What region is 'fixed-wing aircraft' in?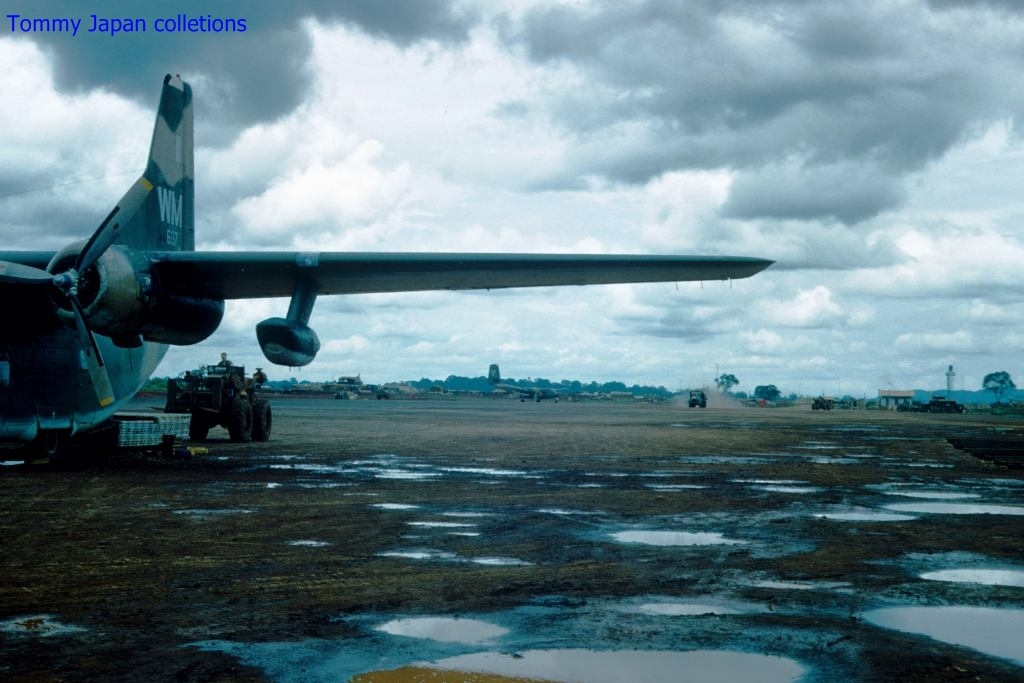
[x1=0, y1=59, x2=785, y2=470].
